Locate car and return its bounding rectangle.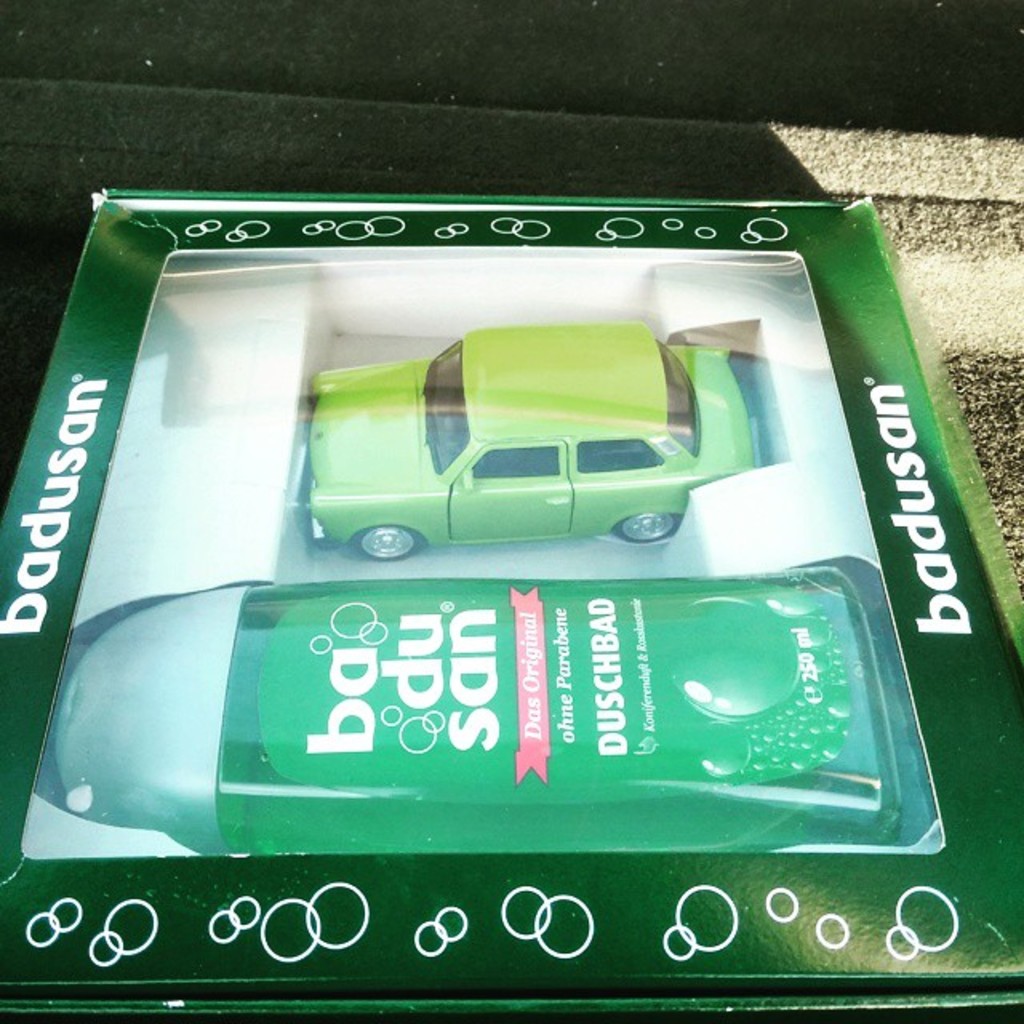
x1=299 y1=368 x2=762 y2=557.
